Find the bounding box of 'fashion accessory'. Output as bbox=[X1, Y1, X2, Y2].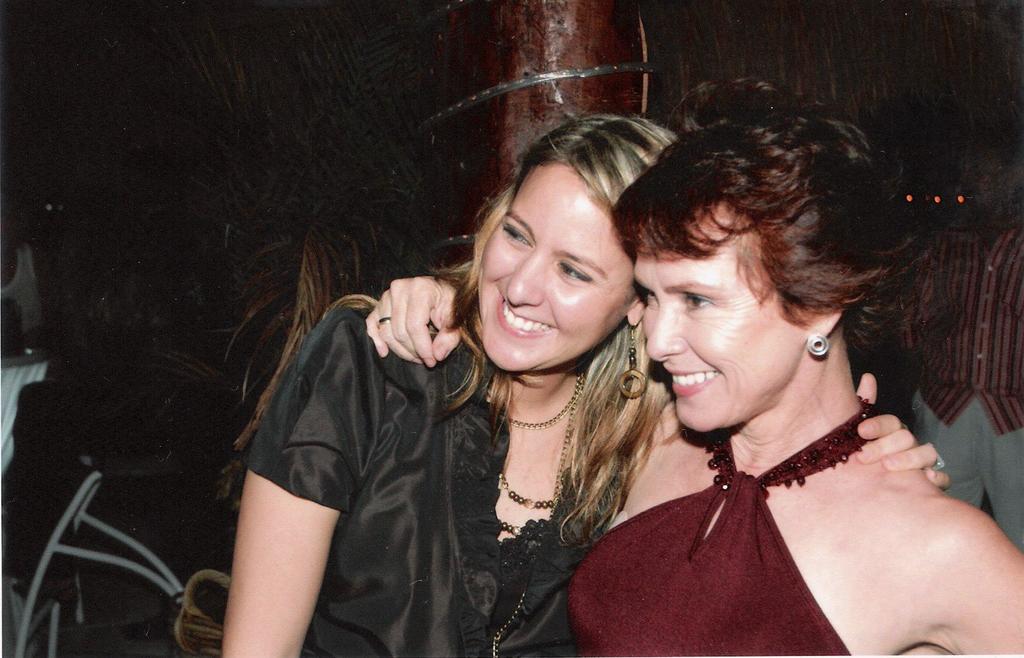
bbox=[493, 449, 574, 522].
